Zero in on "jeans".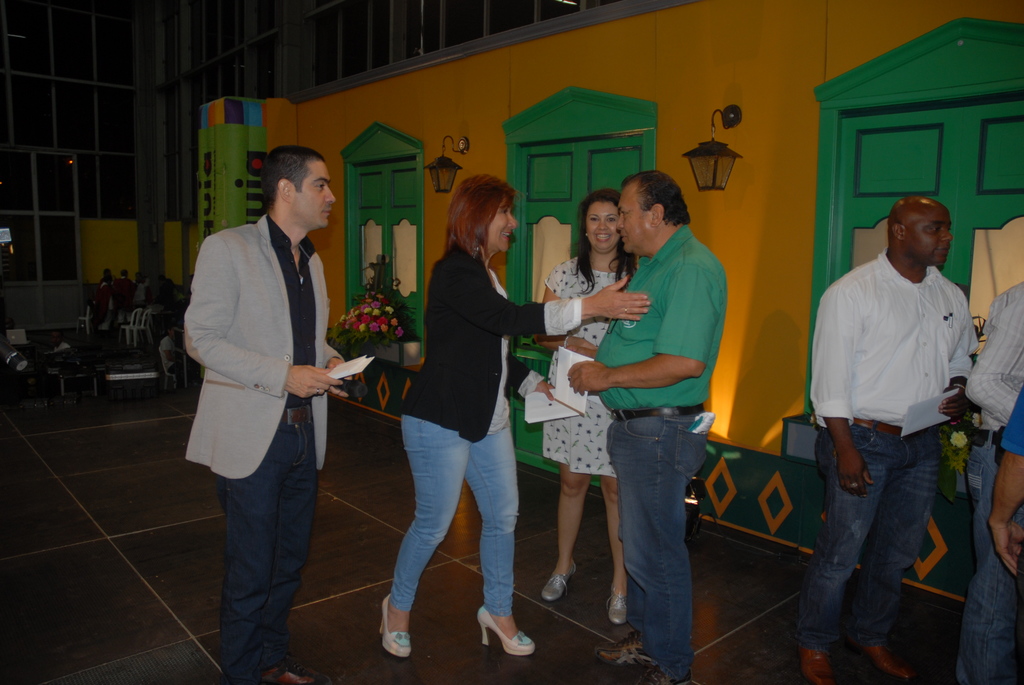
Zeroed in: region(385, 405, 514, 615).
